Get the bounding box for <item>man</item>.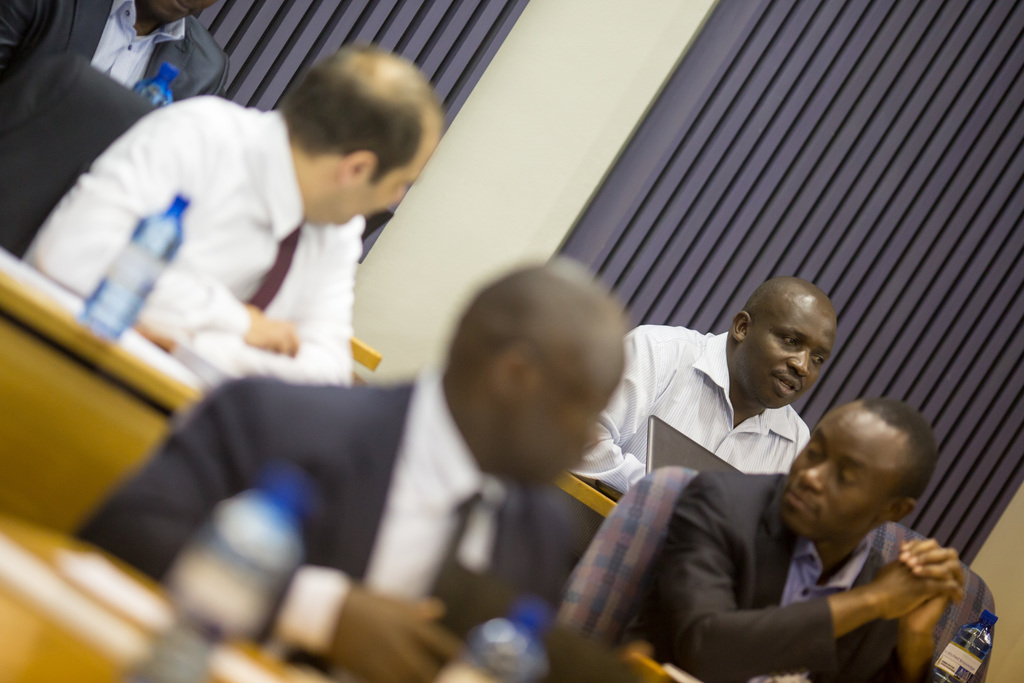
BBox(638, 401, 961, 680).
